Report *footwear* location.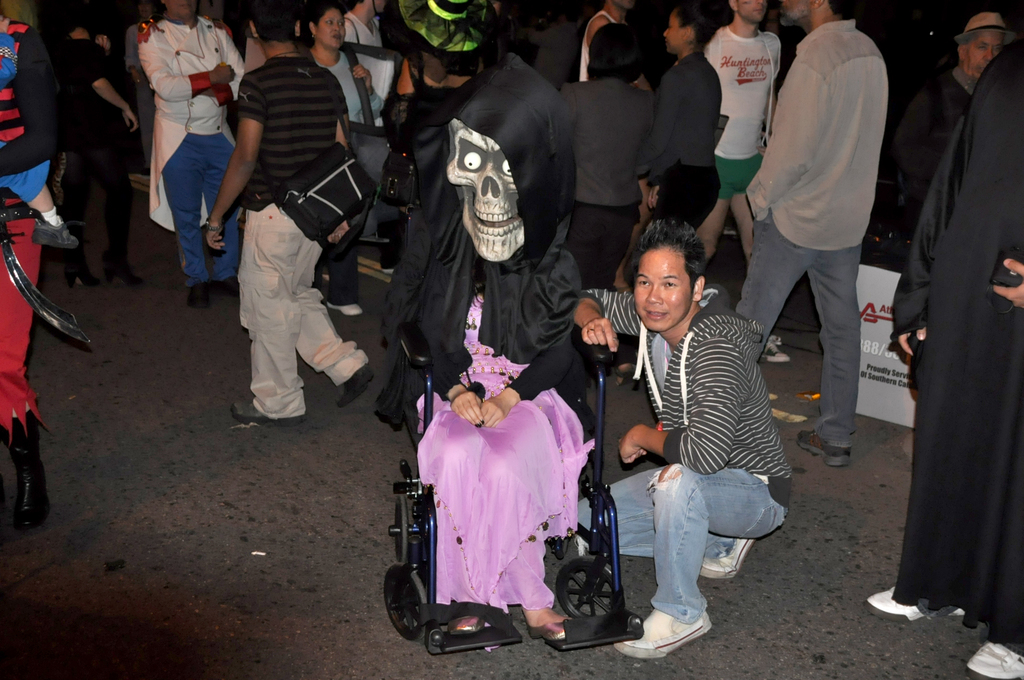
Report: 754 335 792 368.
